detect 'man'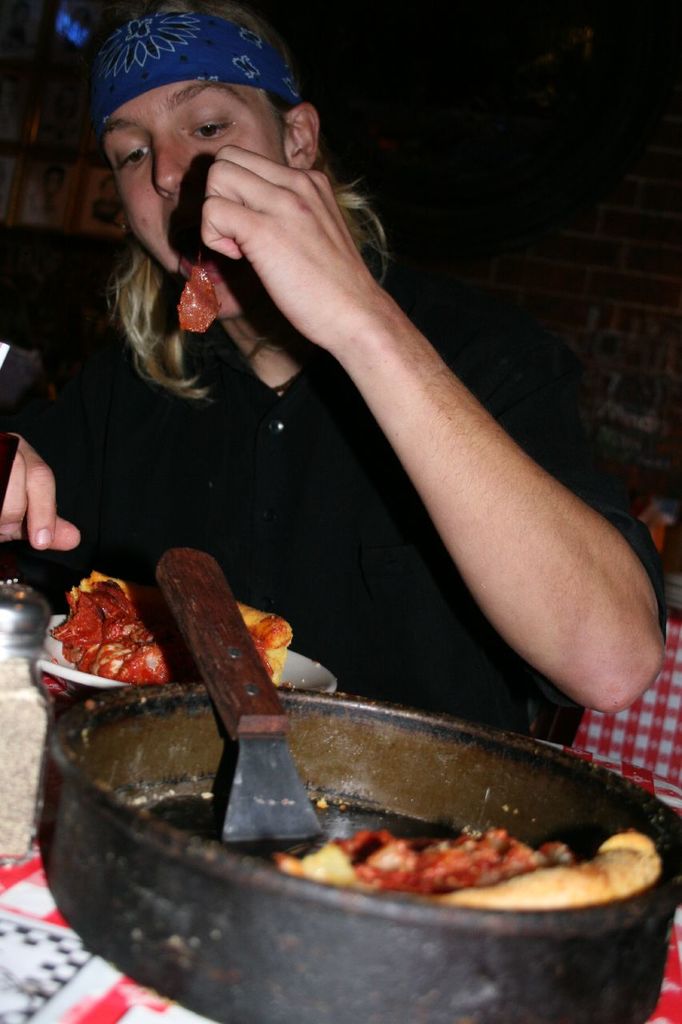
crop(2, 0, 678, 738)
